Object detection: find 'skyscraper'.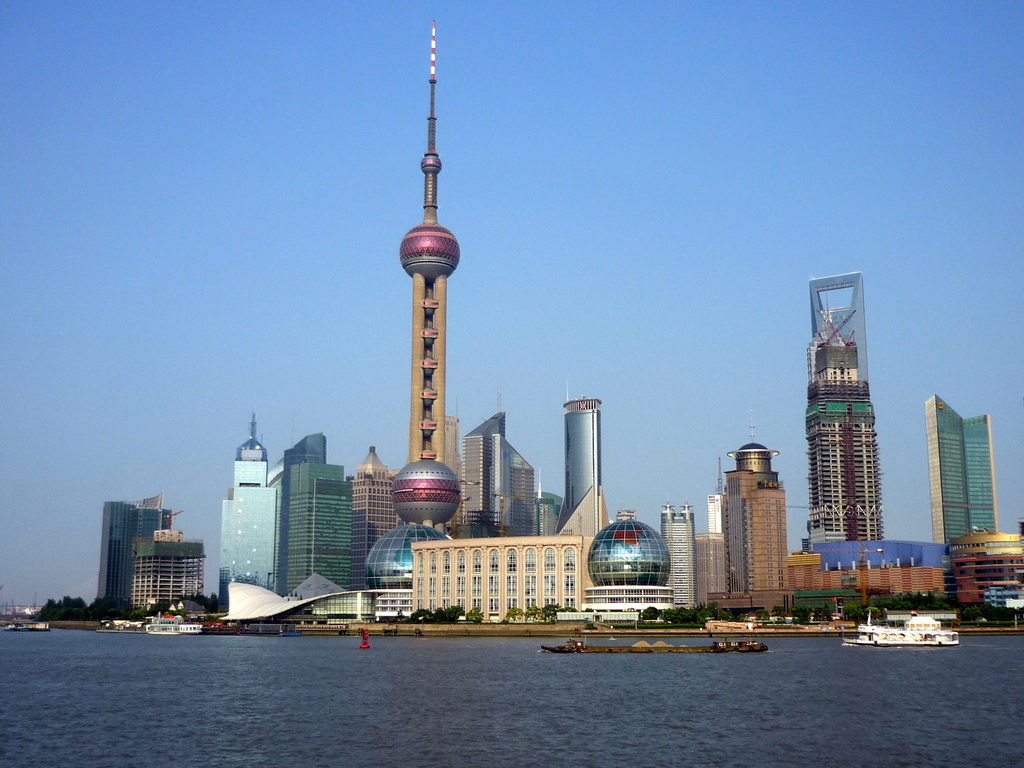
detection(215, 412, 276, 599).
